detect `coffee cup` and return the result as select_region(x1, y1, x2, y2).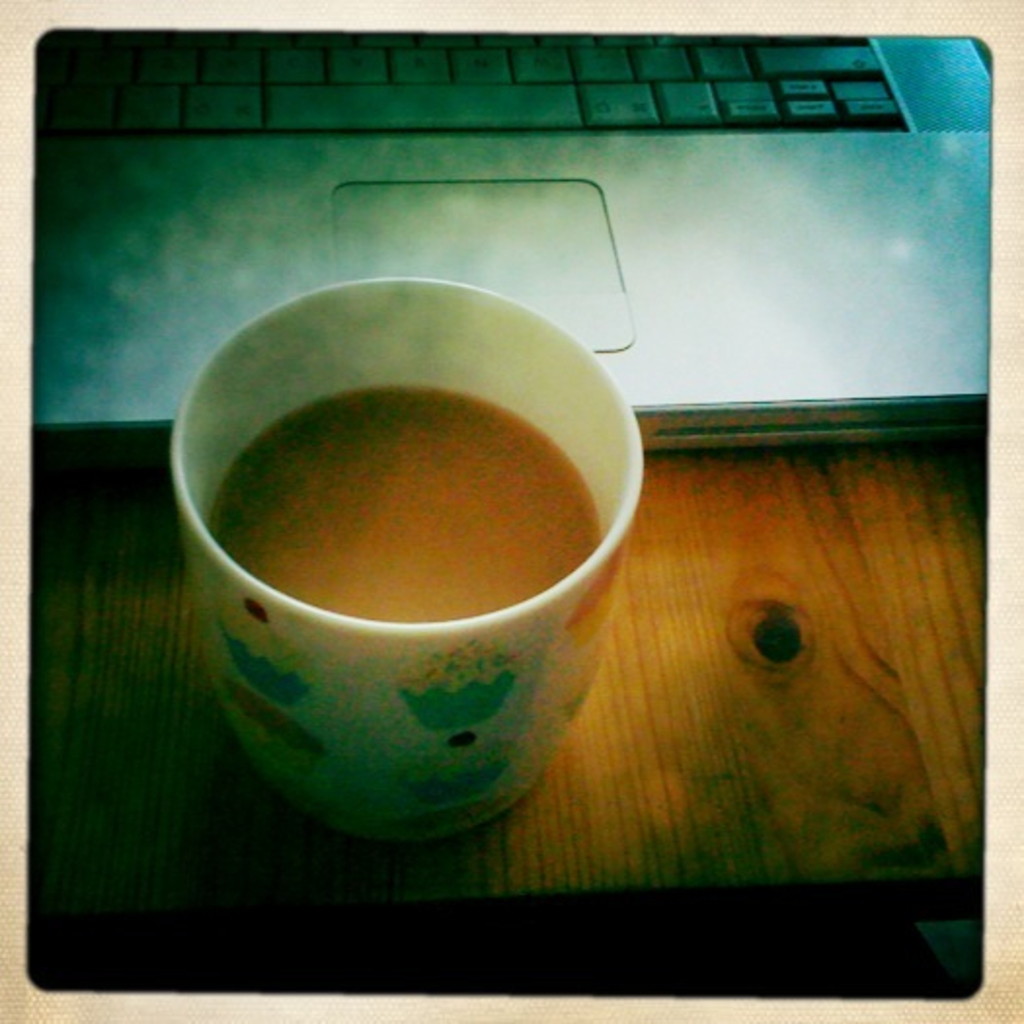
select_region(172, 267, 646, 852).
